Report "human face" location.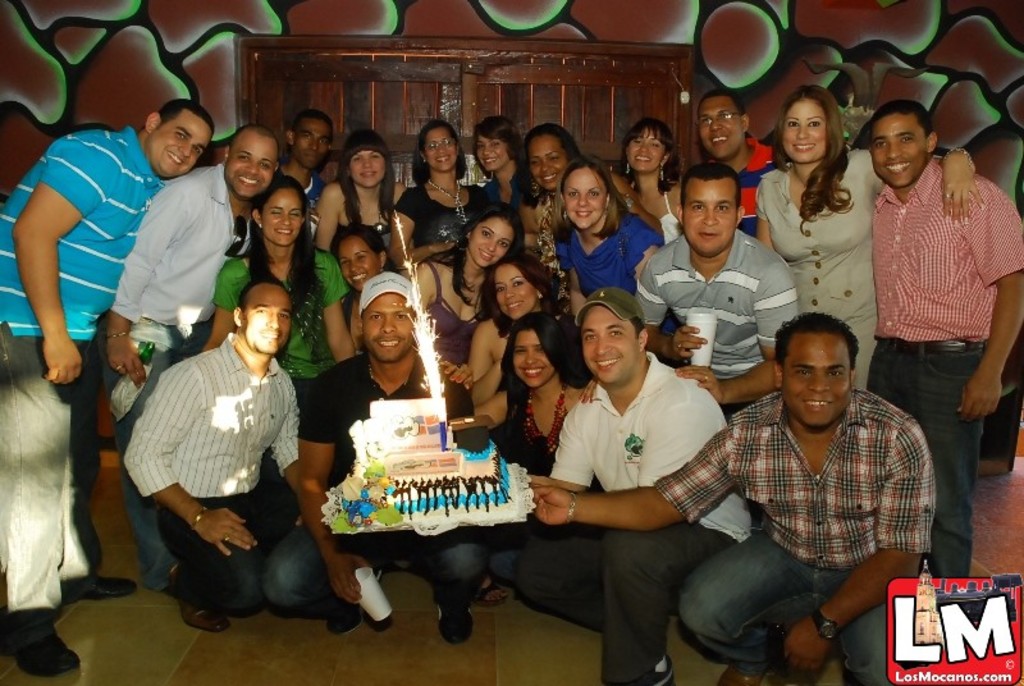
Report: 704 93 742 156.
